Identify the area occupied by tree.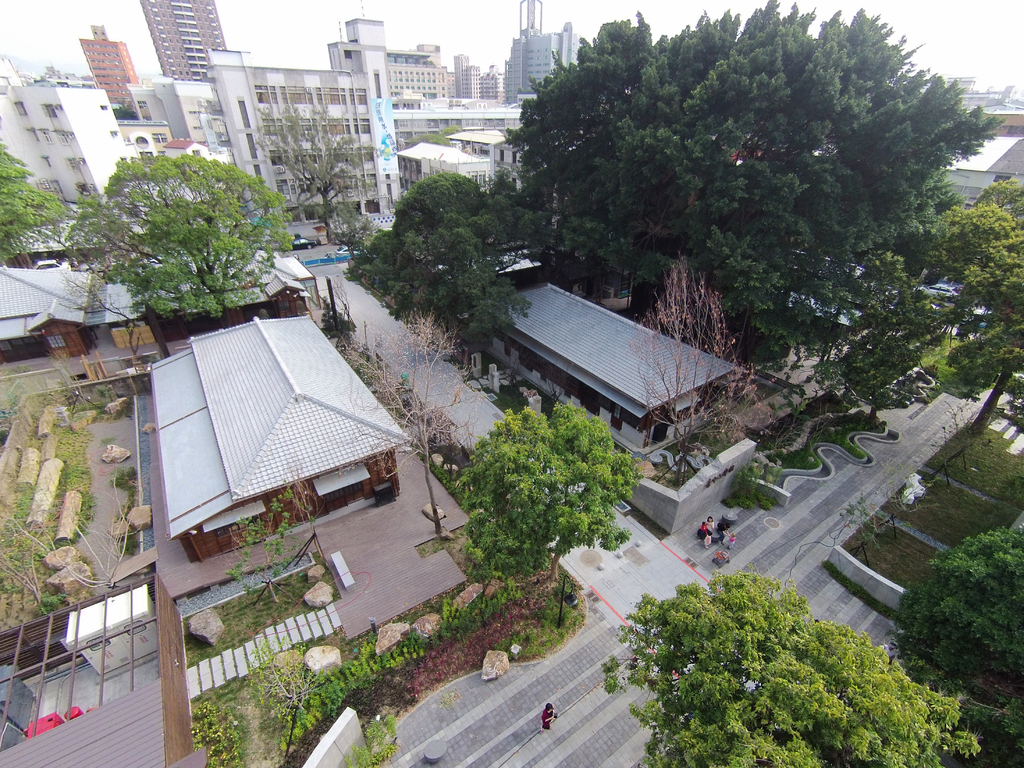
Area: [0, 143, 49, 269].
